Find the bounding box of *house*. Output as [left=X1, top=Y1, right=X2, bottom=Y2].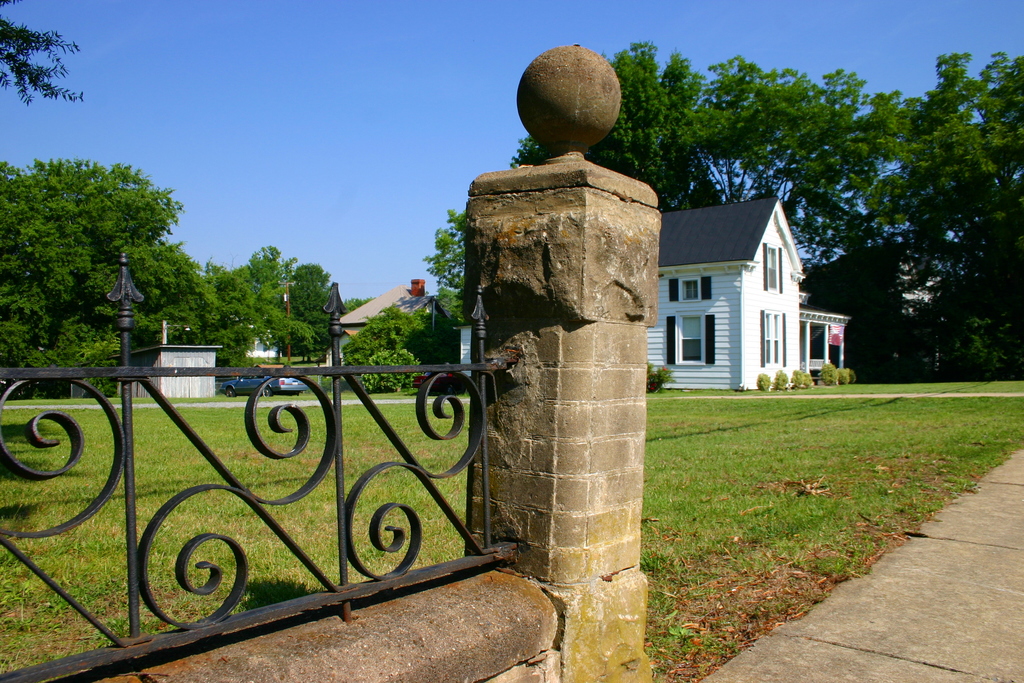
[left=335, top=272, right=465, bottom=386].
